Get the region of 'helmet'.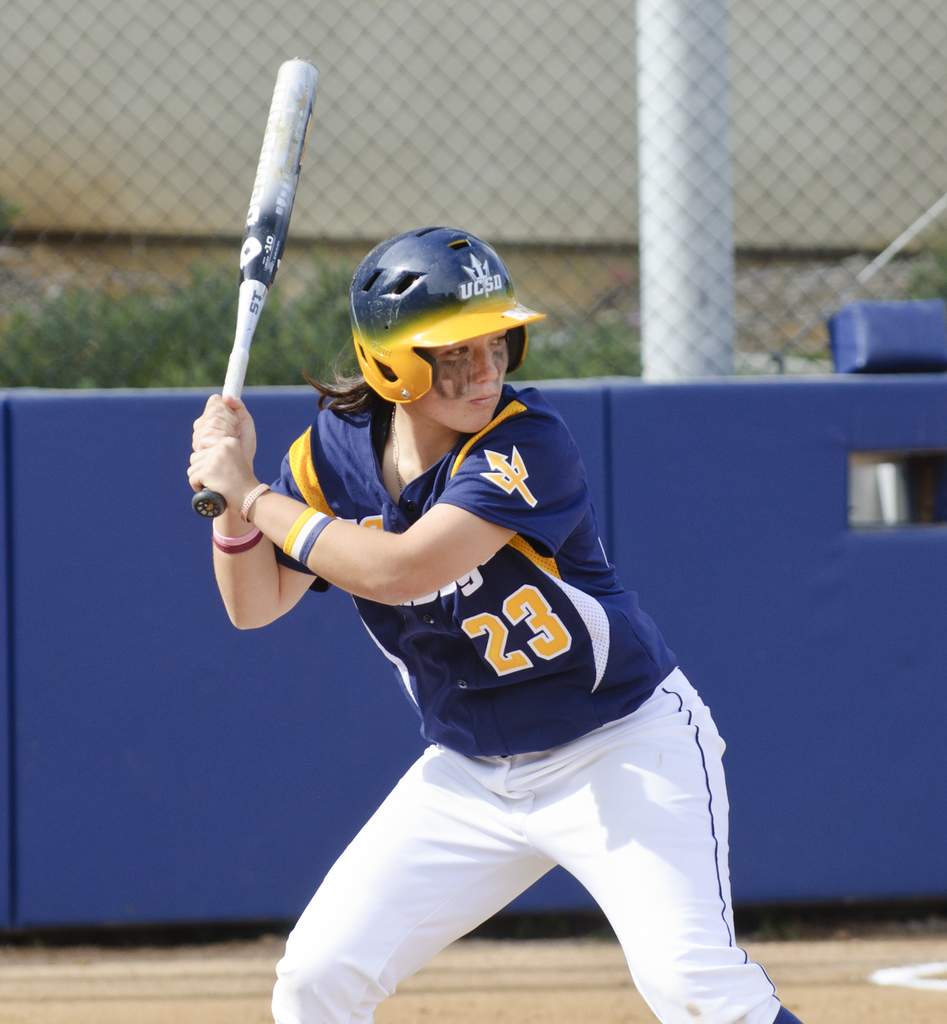
{"left": 344, "top": 226, "right": 535, "bottom": 437}.
